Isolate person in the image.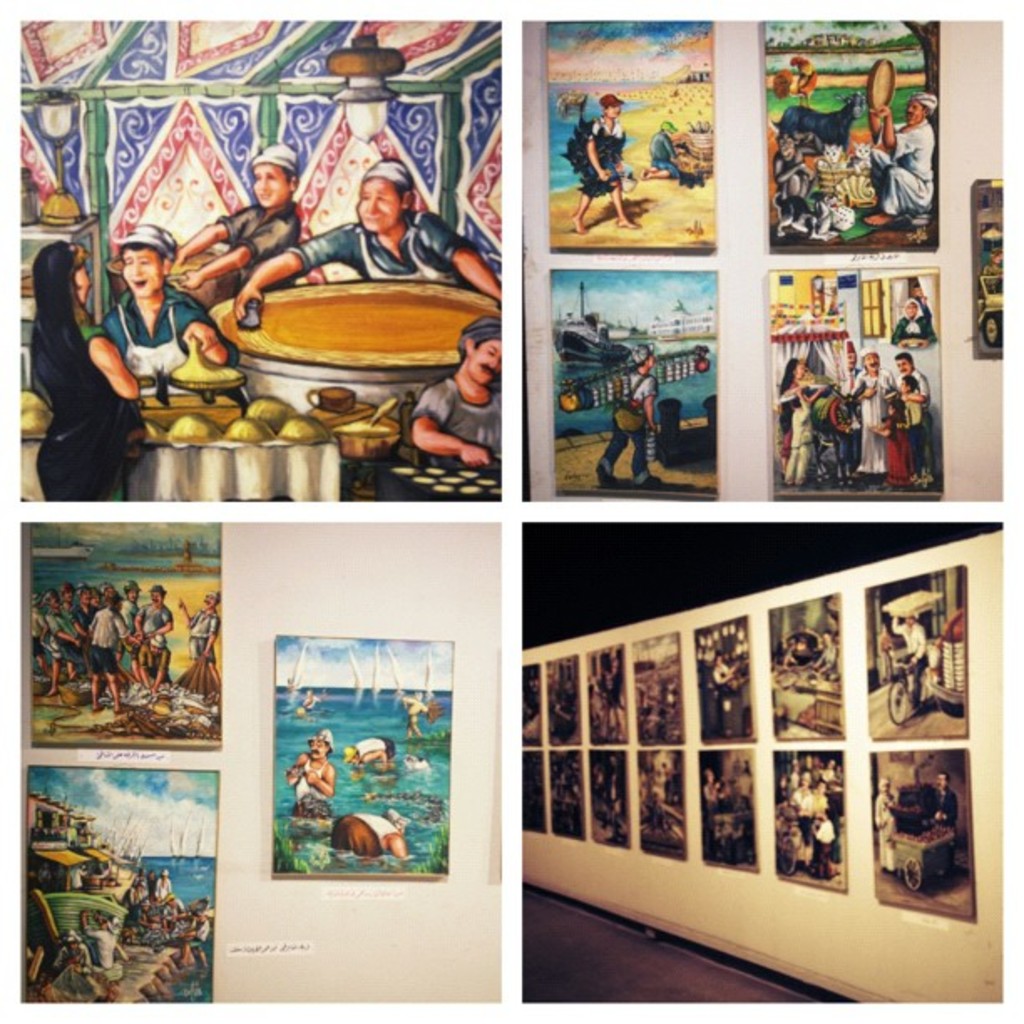
Isolated region: [left=239, top=169, right=500, bottom=320].
